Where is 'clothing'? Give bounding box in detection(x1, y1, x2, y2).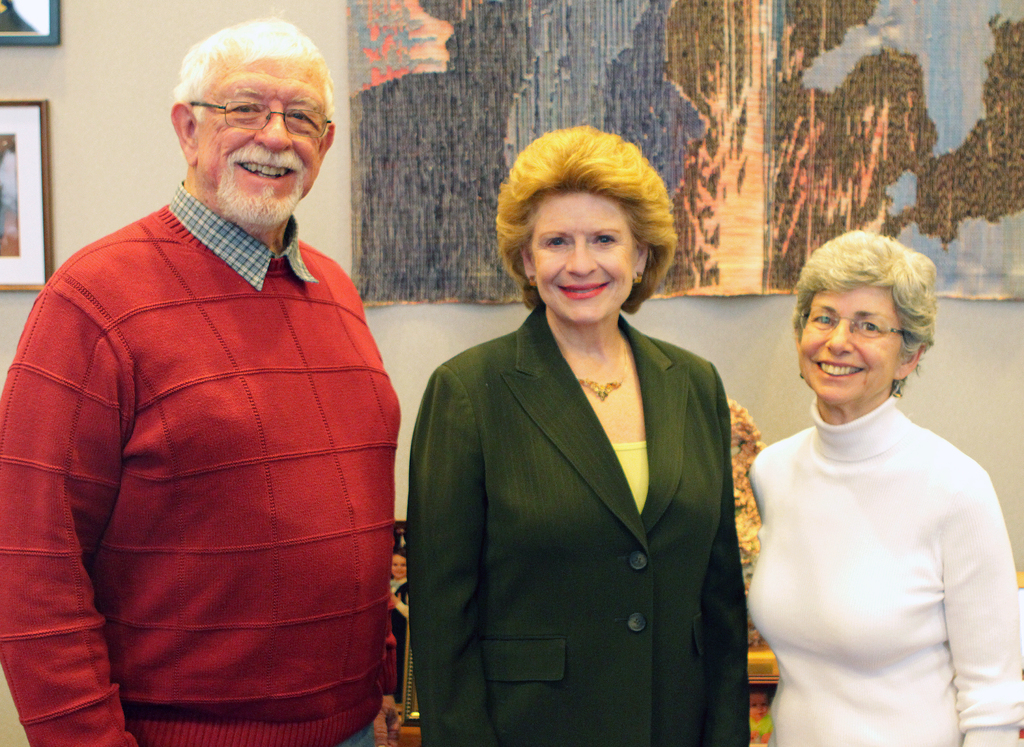
detection(746, 390, 1023, 746).
